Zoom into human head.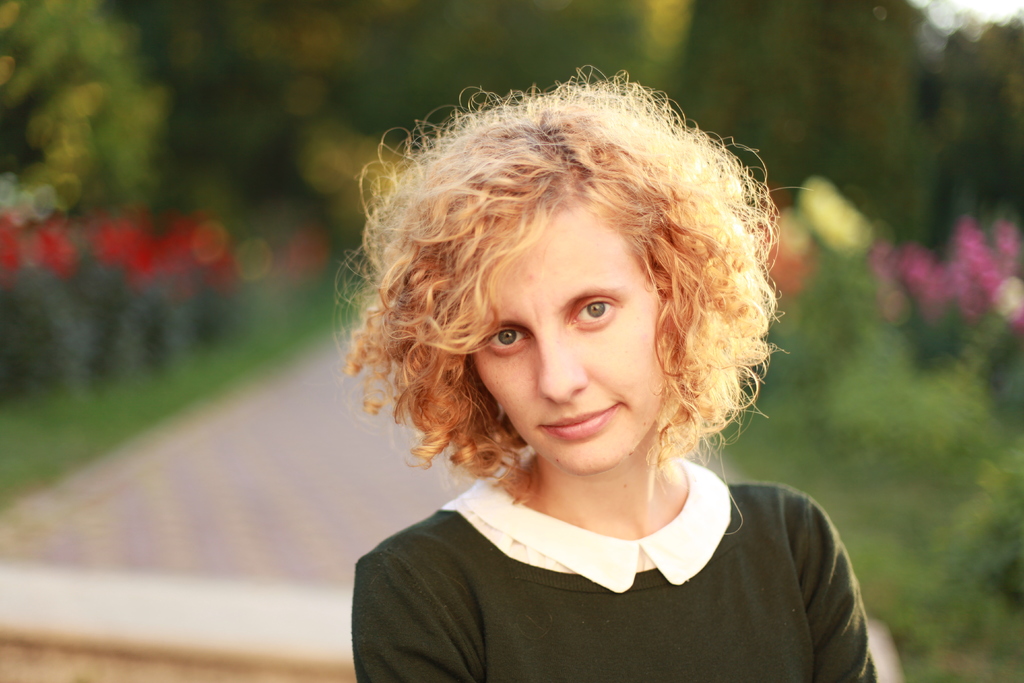
Zoom target: bbox=[366, 90, 734, 491].
